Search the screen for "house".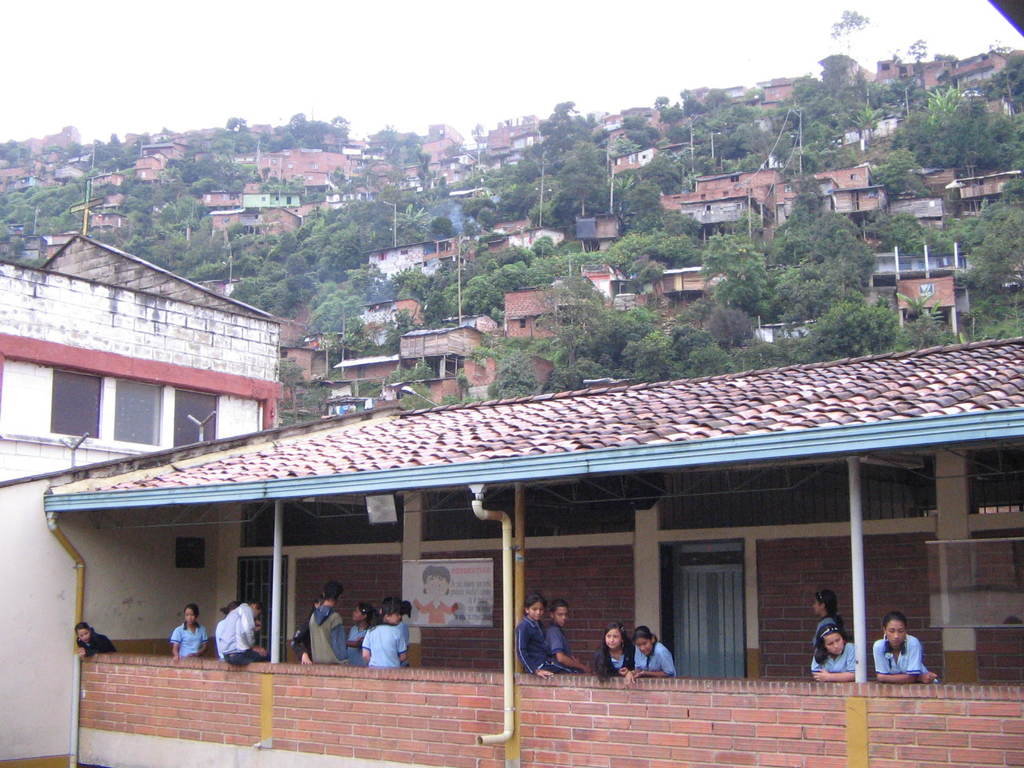
Found at BBox(219, 203, 282, 256).
